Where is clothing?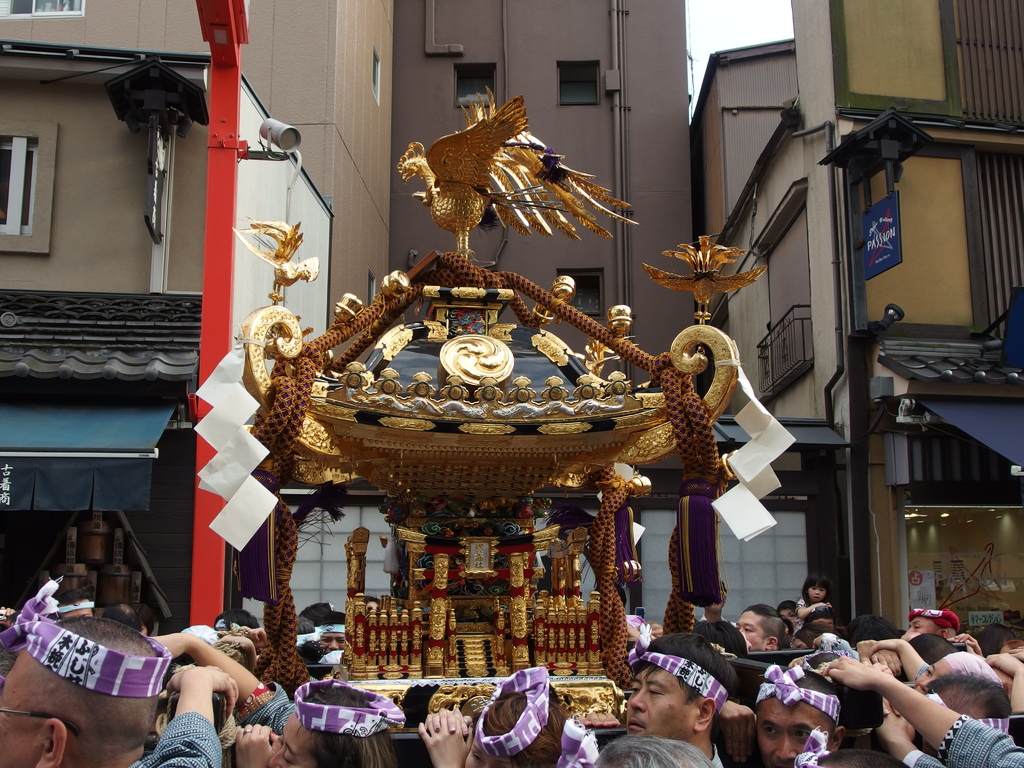
rect(904, 720, 1023, 767).
